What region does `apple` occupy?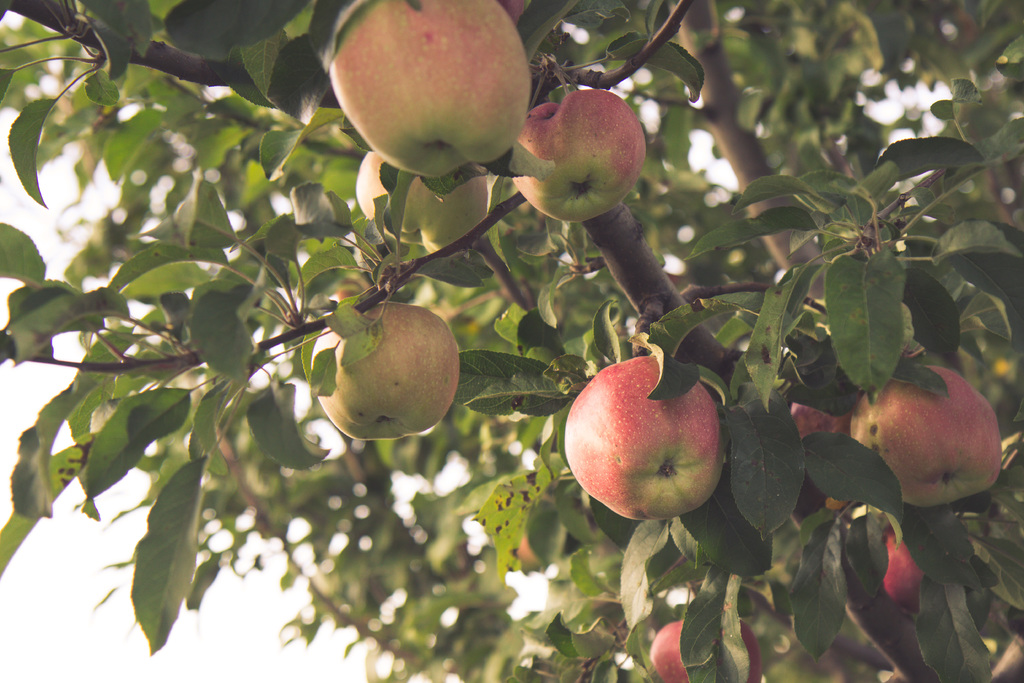
785,391,857,441.
